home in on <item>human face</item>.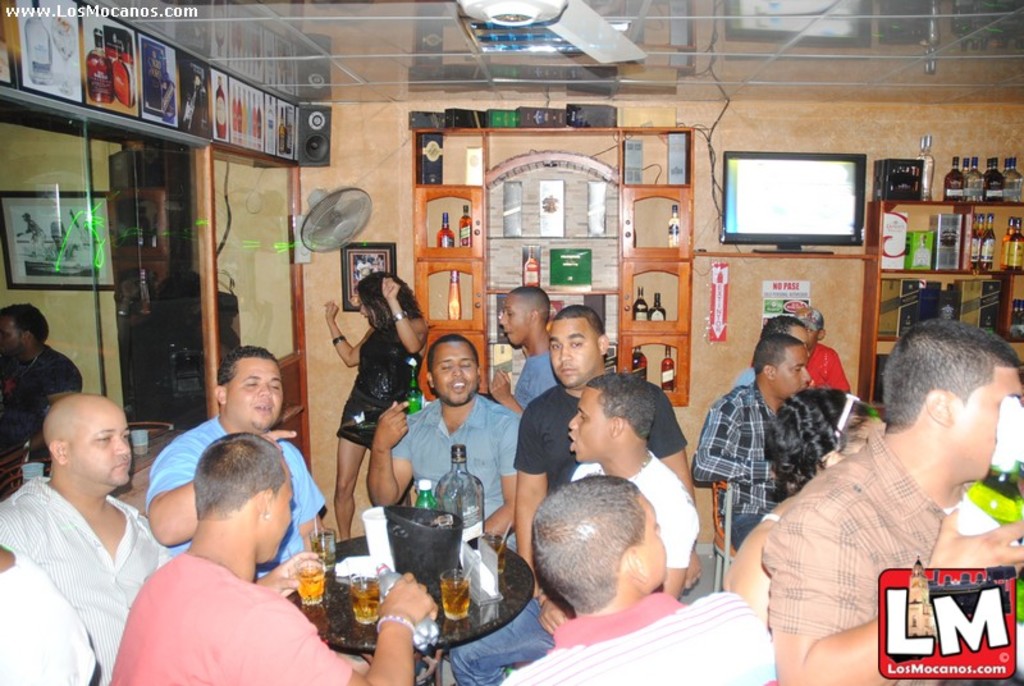
Homed in at {"x1": 563, "y1": 390, "x2": 611, "y2": 459}.
